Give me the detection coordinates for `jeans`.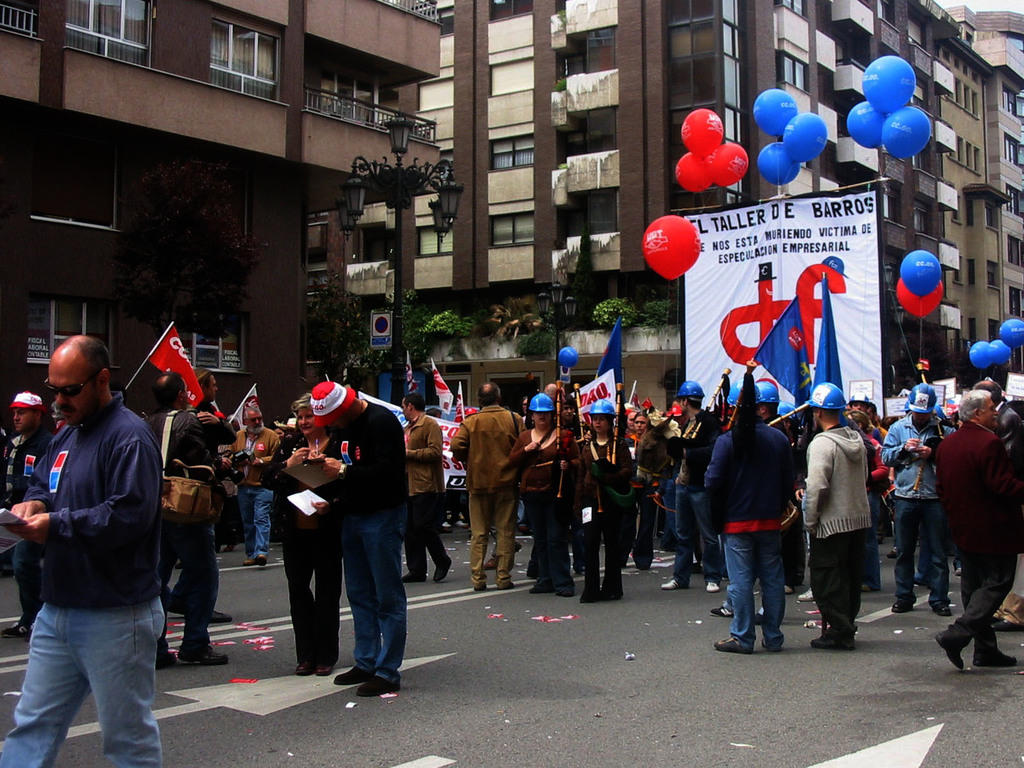
[left=944, top=543, right=1018, bottom=654].
